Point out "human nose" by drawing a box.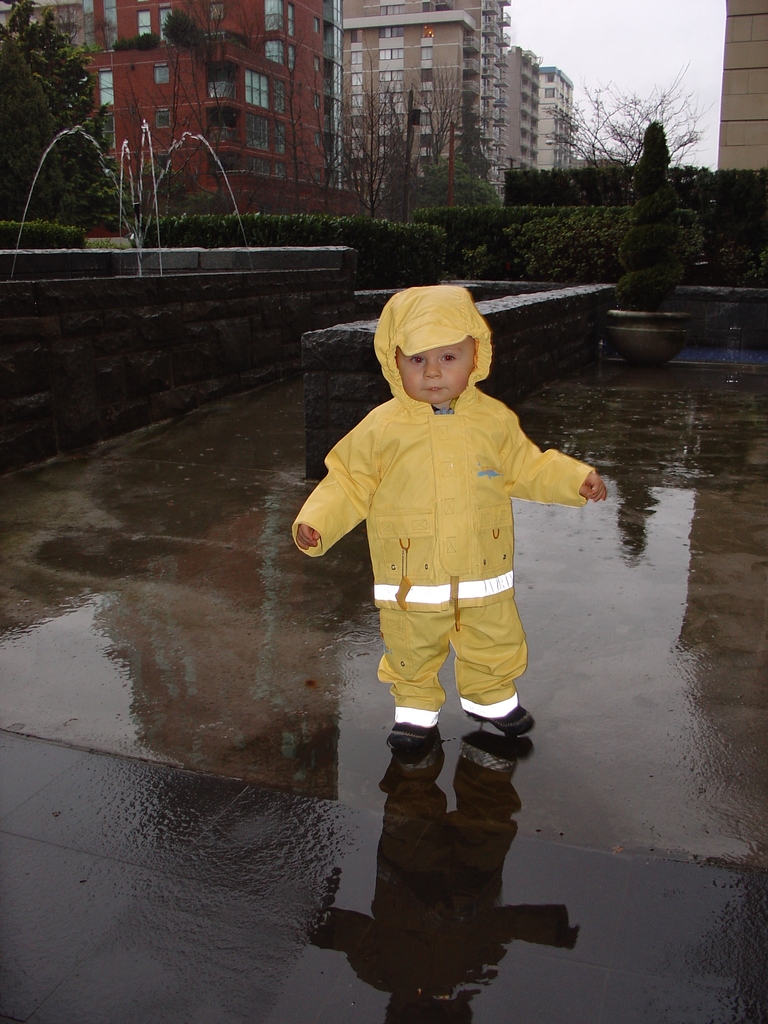
l=419, t=360, r=442, b=379.
